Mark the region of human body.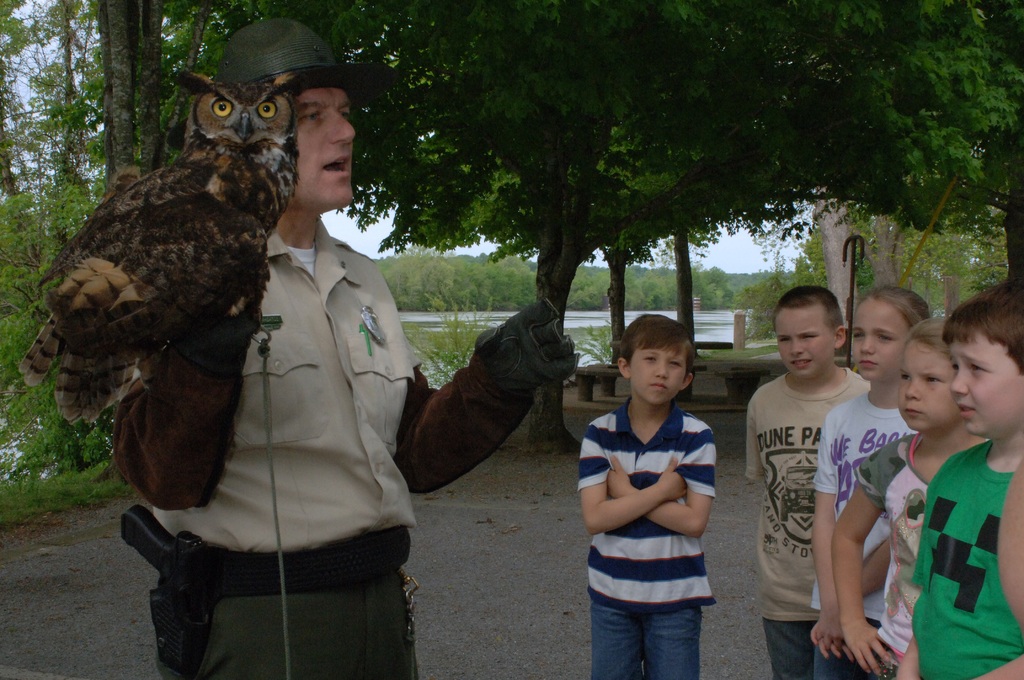
Region: bbox=(574, 320, 715, 674).
